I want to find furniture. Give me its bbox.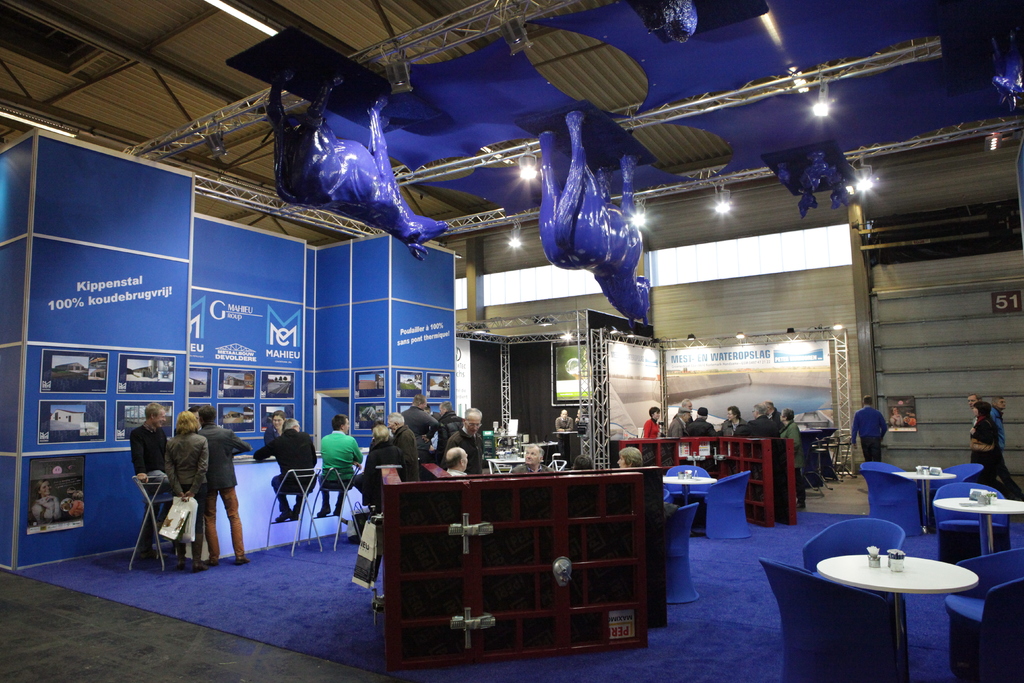
815 550 979 682.
